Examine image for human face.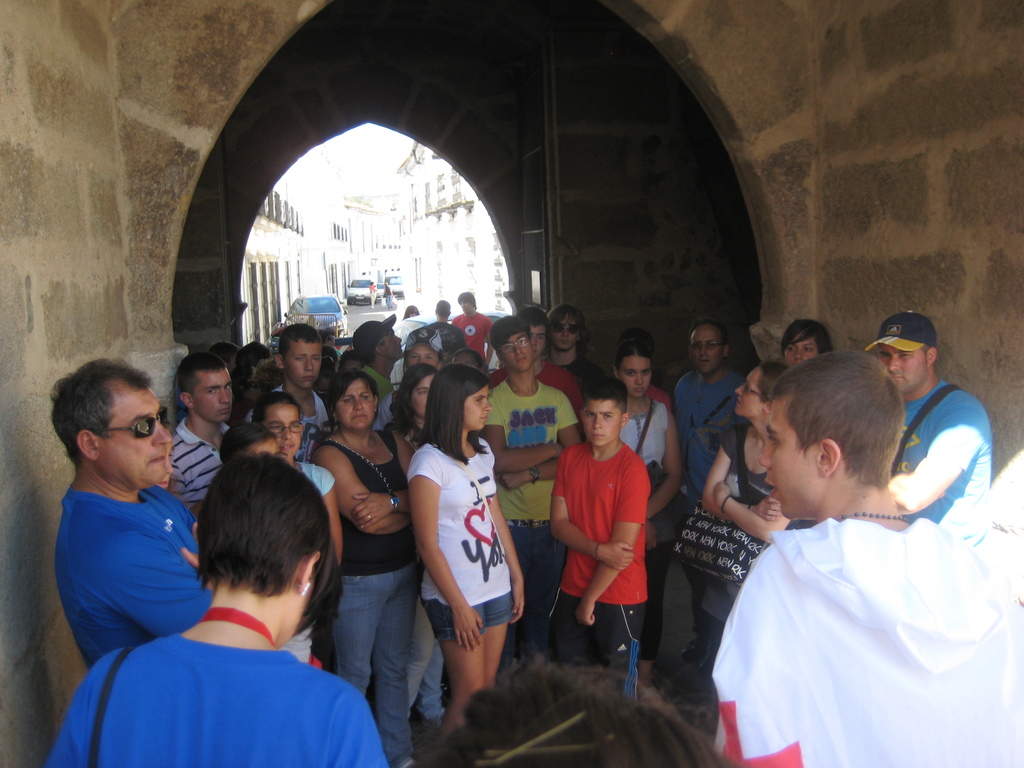
Examination result: l=280, t=563, r=323, b=650.
